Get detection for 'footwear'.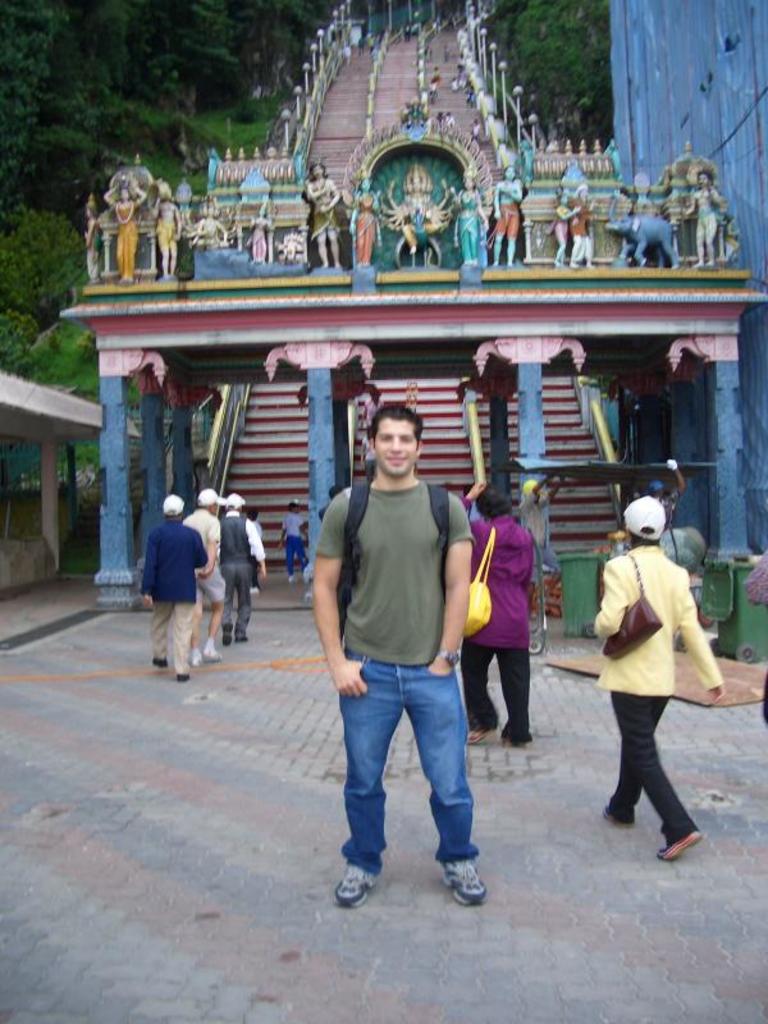
Detection: 232,634,251,645.
